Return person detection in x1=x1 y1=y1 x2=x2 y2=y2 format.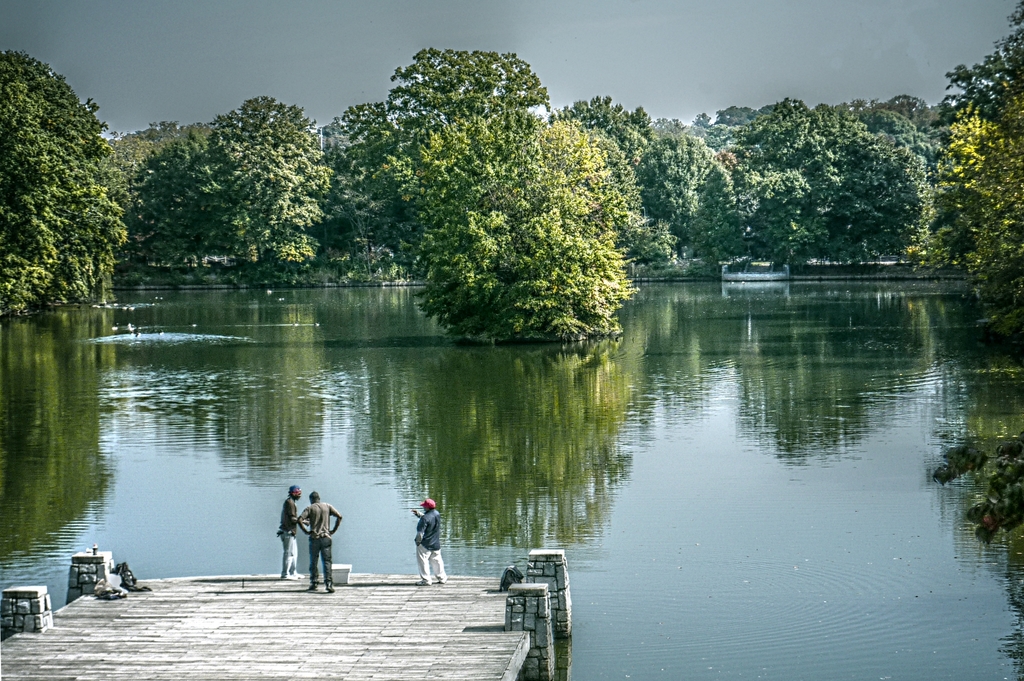
x1=396 y1=499 x2=440 y2=592.
